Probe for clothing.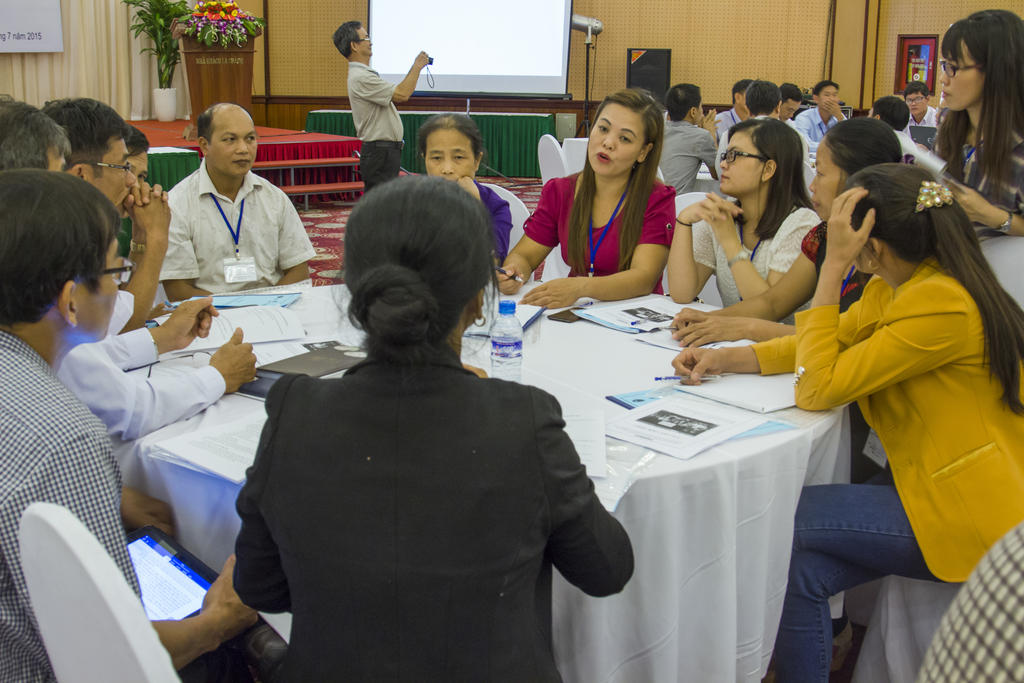
Probe result: 351:58:403:143.
